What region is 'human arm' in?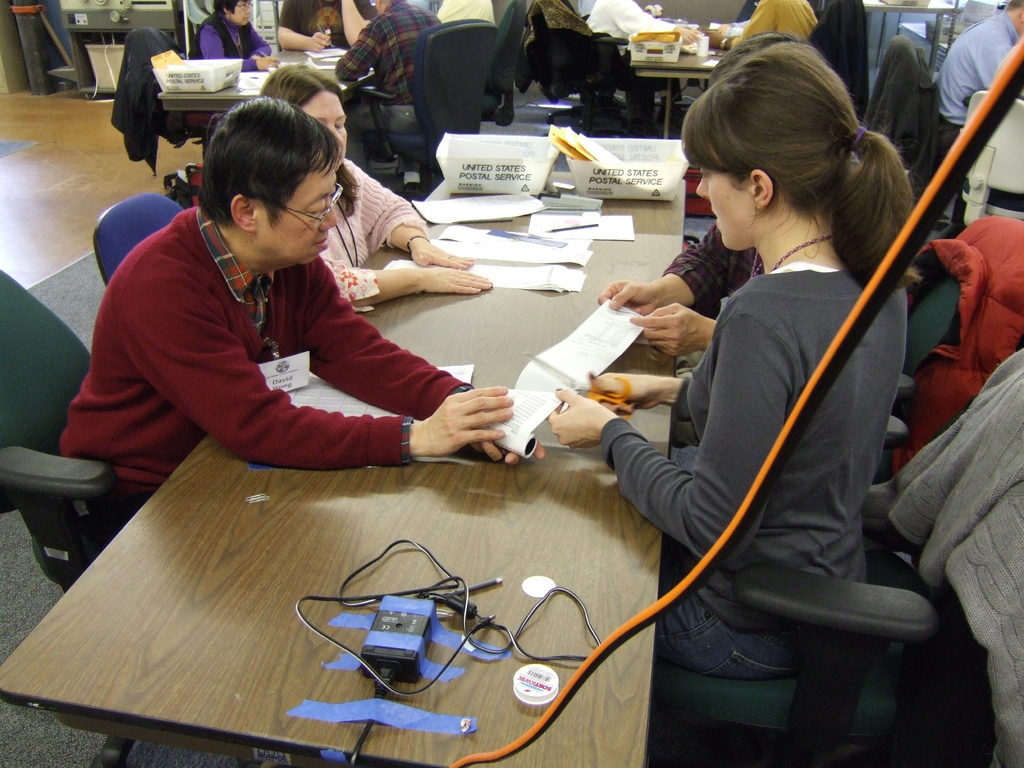
(196, 24, 279, 73).
